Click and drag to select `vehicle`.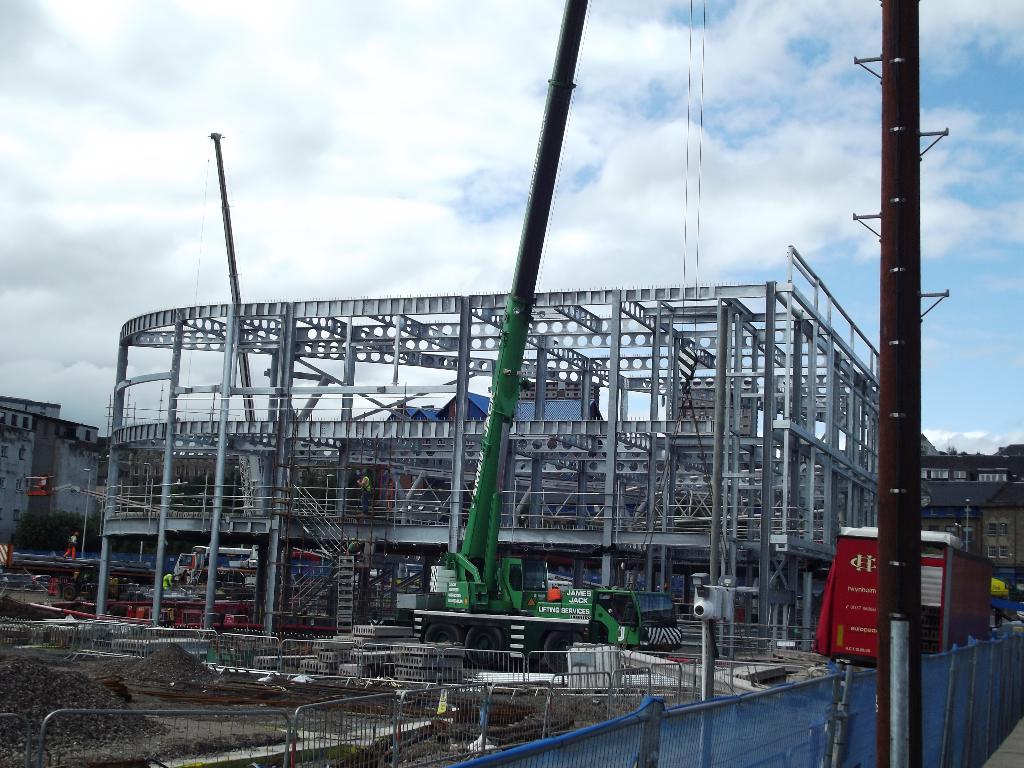
Selection: {"left": 403, "top": 0, "right": 682, "bottom": 672}.
